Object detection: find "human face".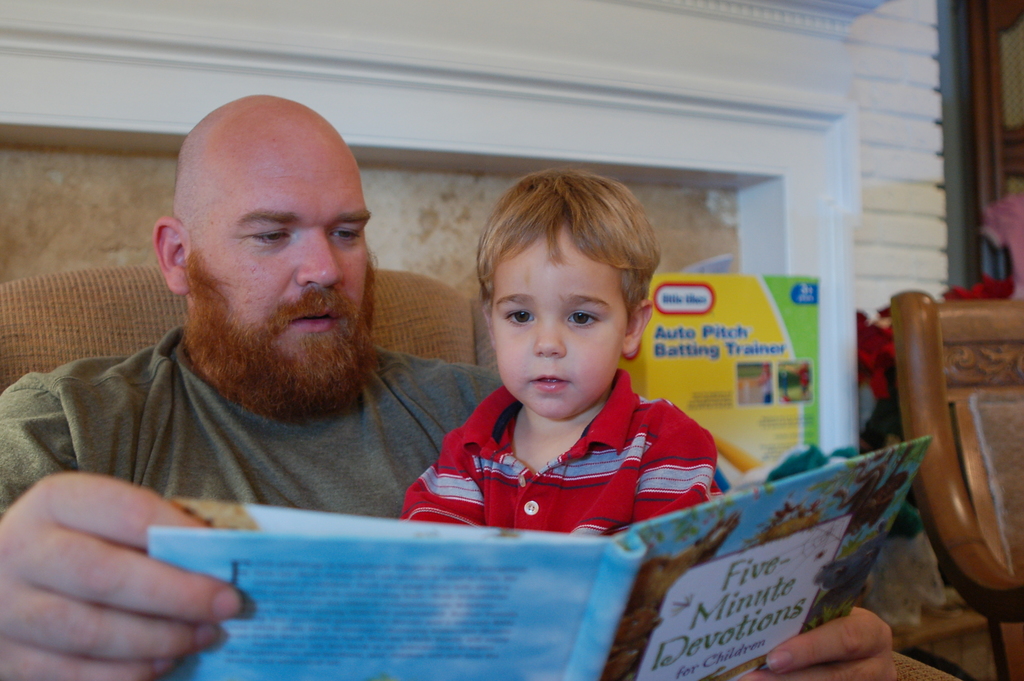
l=186, t=130, r=380, b=404.
